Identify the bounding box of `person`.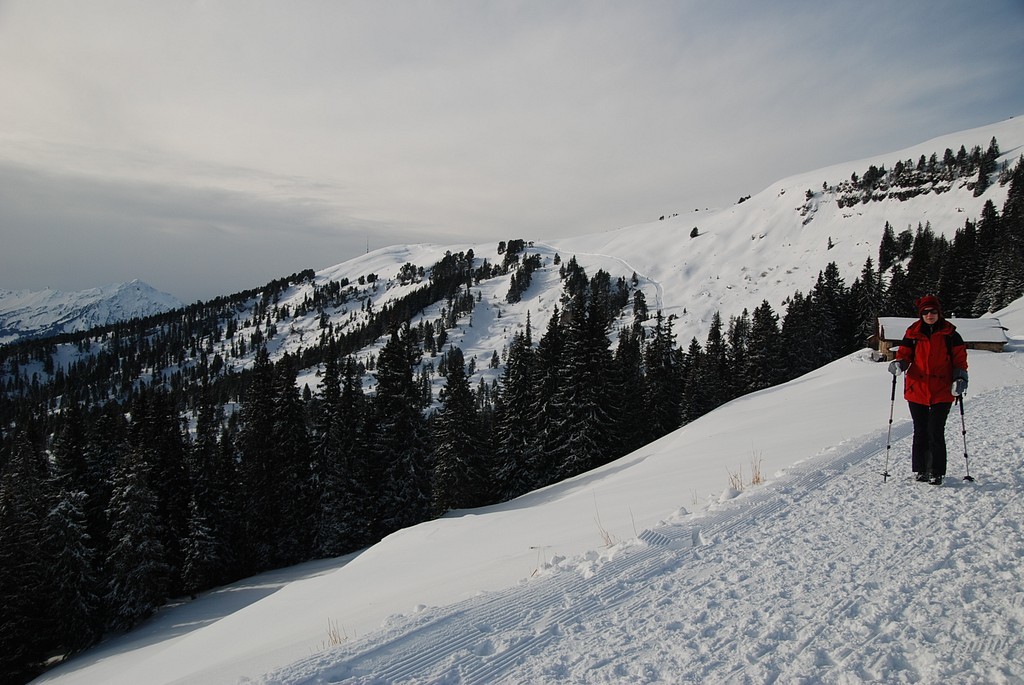
884,289,974,486.
